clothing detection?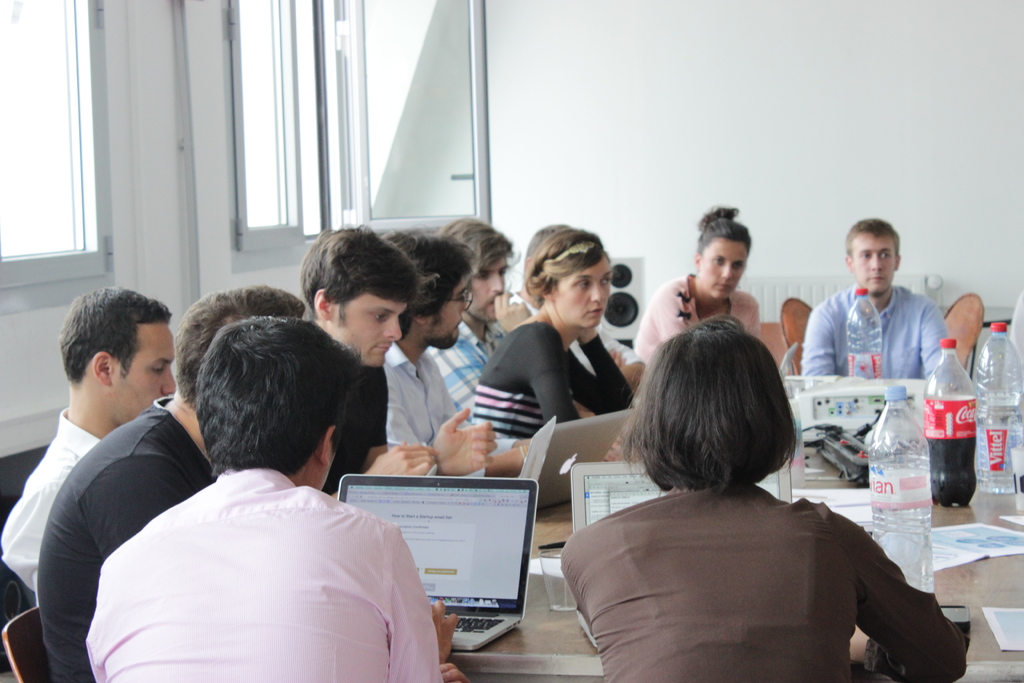
[left=95, top=446, right=433, bottom=662]
